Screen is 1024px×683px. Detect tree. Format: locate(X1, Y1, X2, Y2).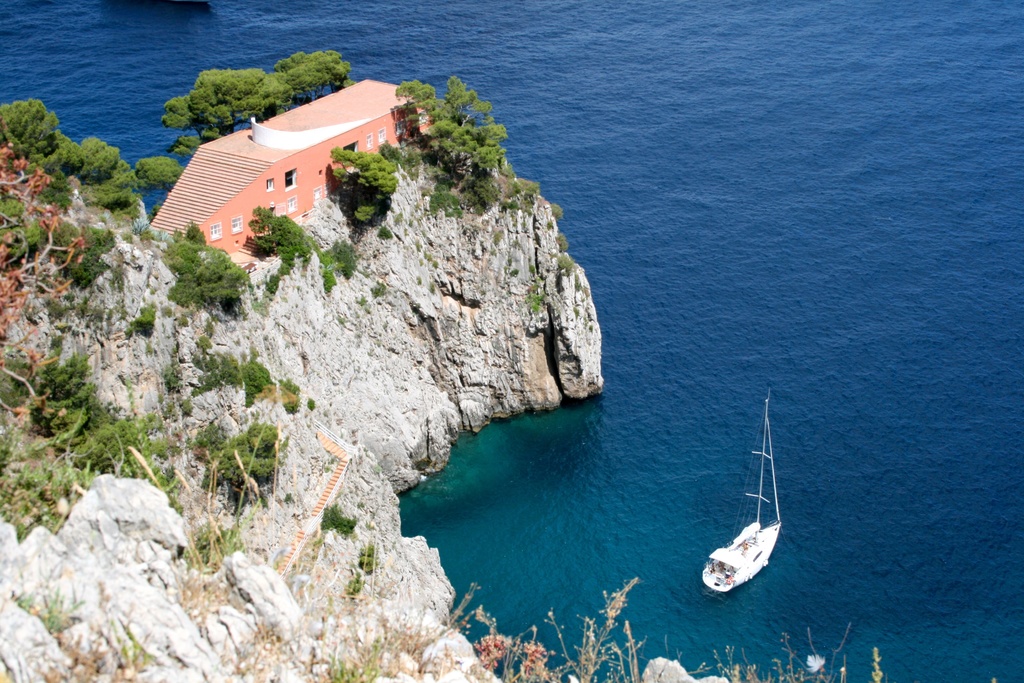
locate(324, 144, 405, 210).
